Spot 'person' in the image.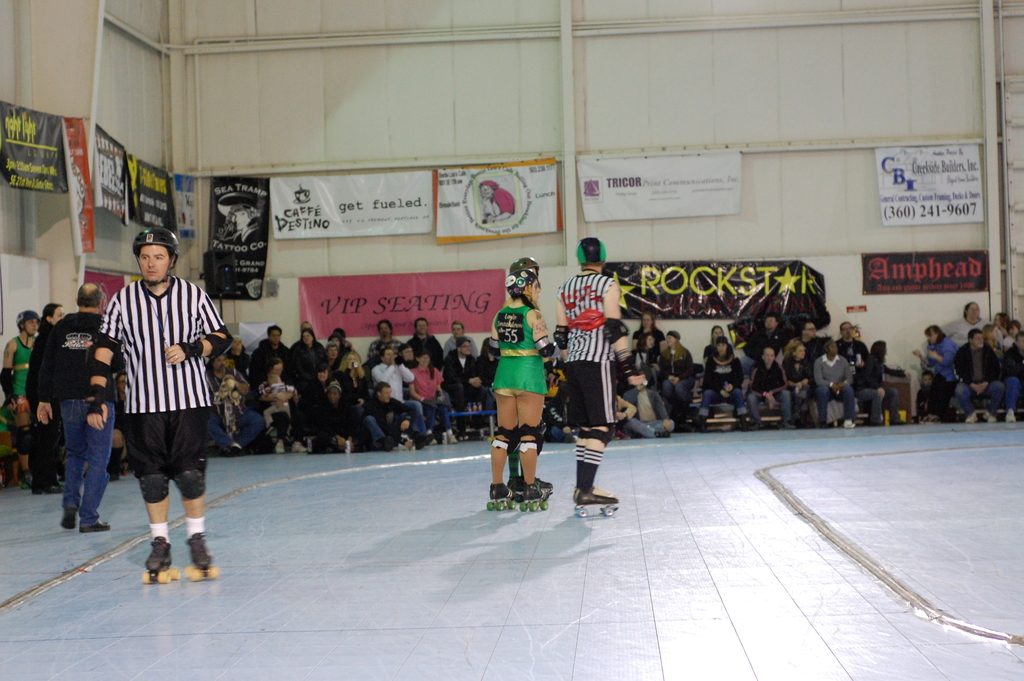
'person' found at 554, 235, 649, 513.
